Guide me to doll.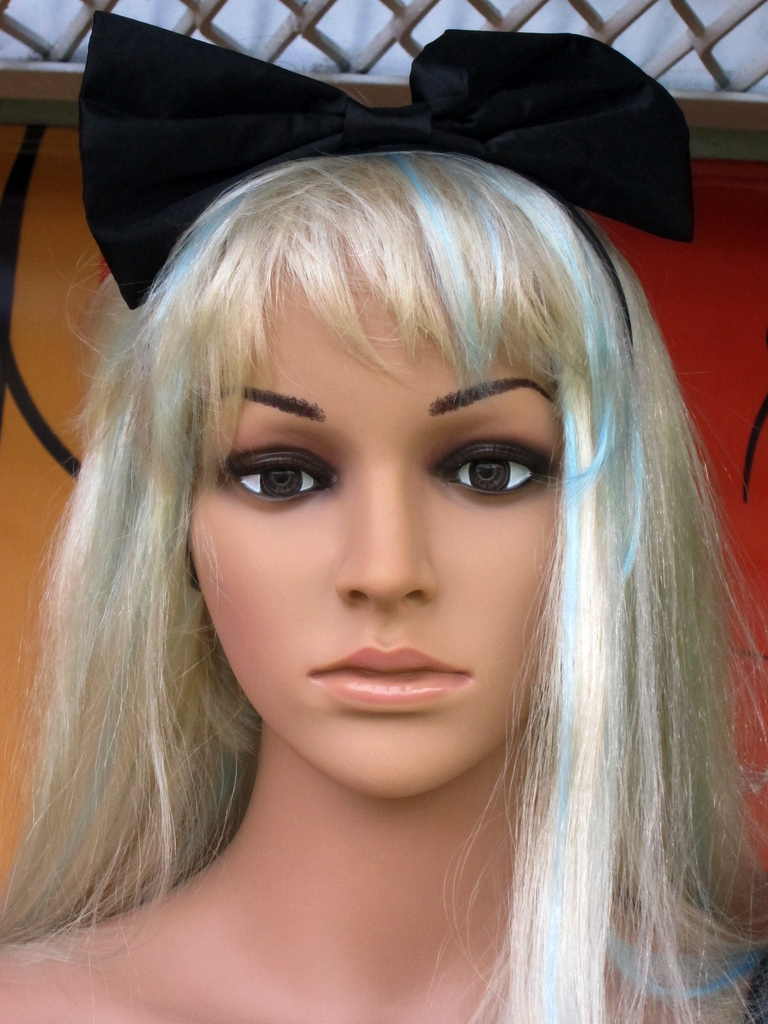
Guidance: (x1=20, y1=65, x2=748, y2=948).
